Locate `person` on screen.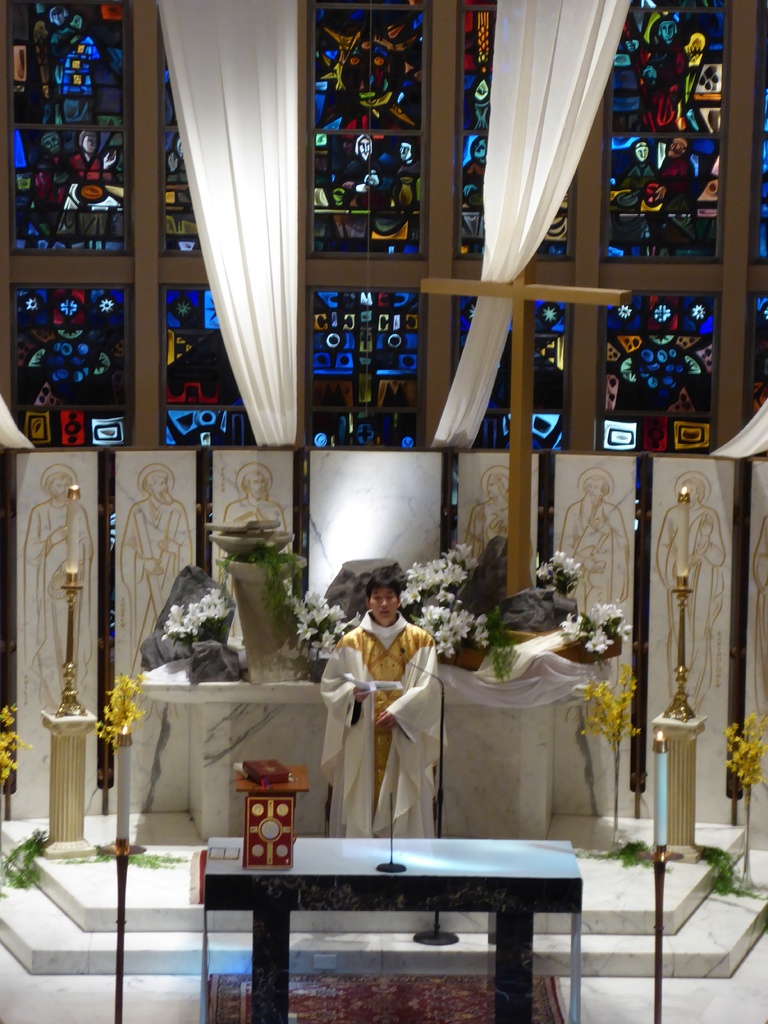
On screen at [559,477,632,626].
